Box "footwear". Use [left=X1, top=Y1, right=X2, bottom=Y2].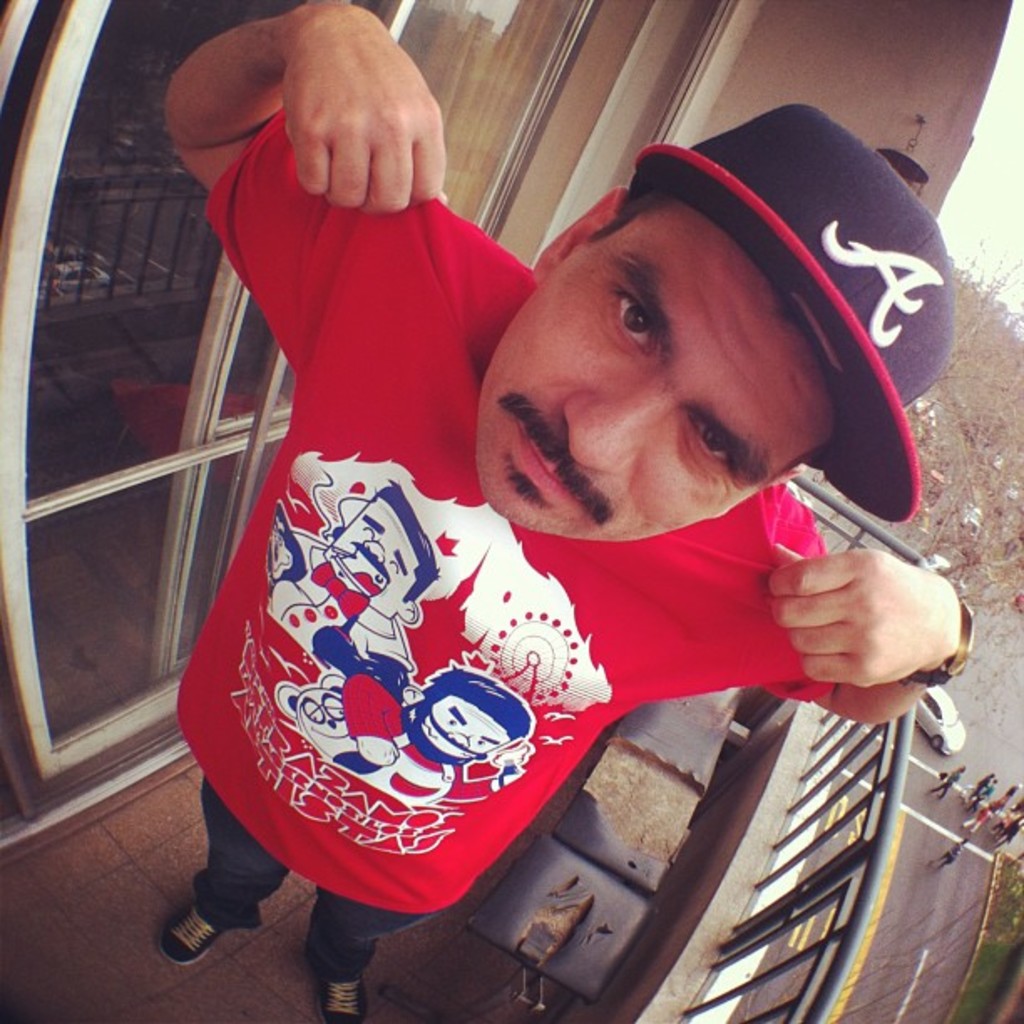
[left=311, top=974, right=366, bottom=1022].
